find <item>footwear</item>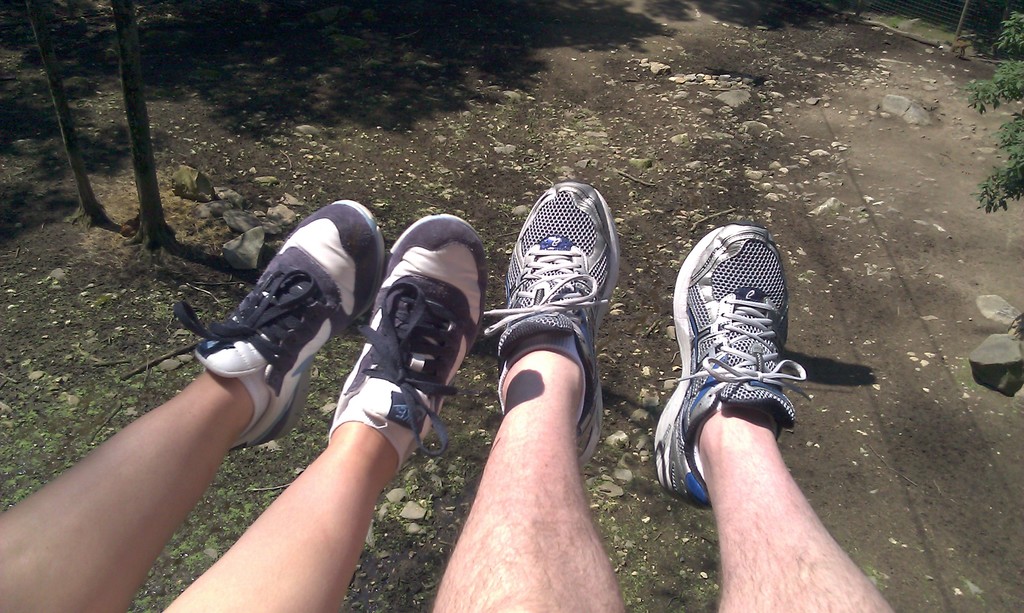
x1=326, y1=216, x2=483, y2=470
